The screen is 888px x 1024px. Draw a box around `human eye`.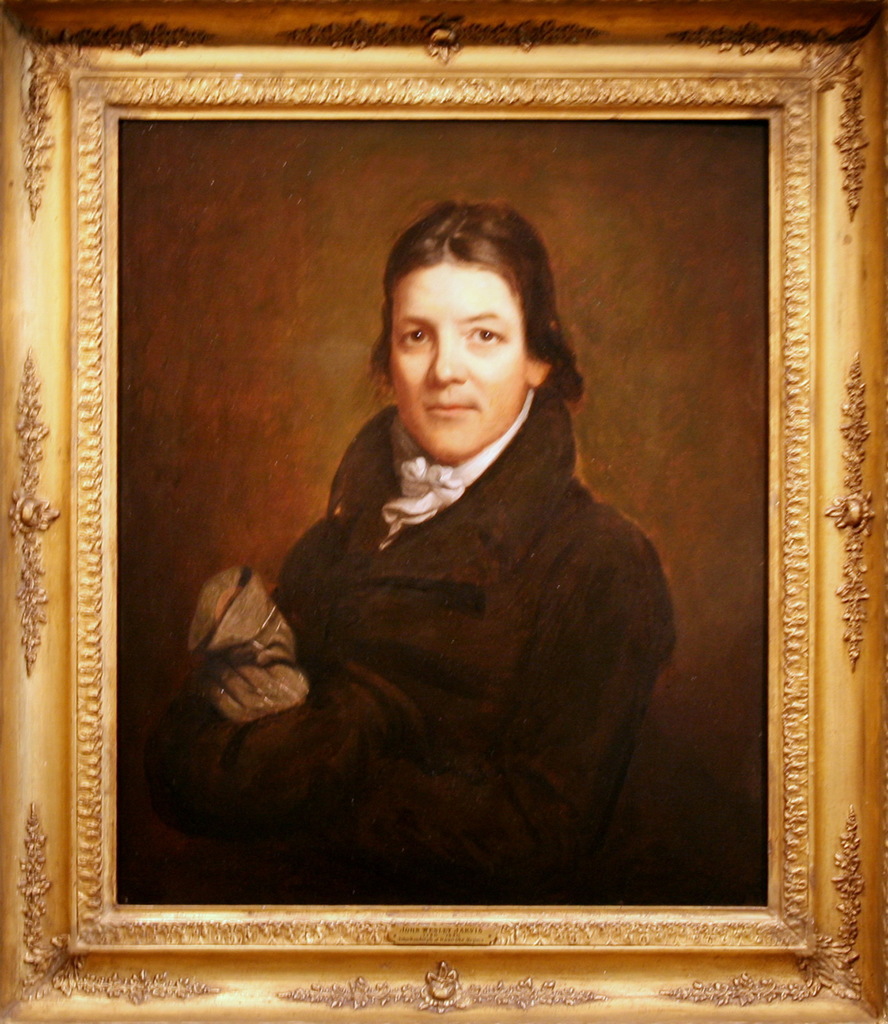
{"left": 395, "top": 319, "right": 435, "bottom": 358}.
